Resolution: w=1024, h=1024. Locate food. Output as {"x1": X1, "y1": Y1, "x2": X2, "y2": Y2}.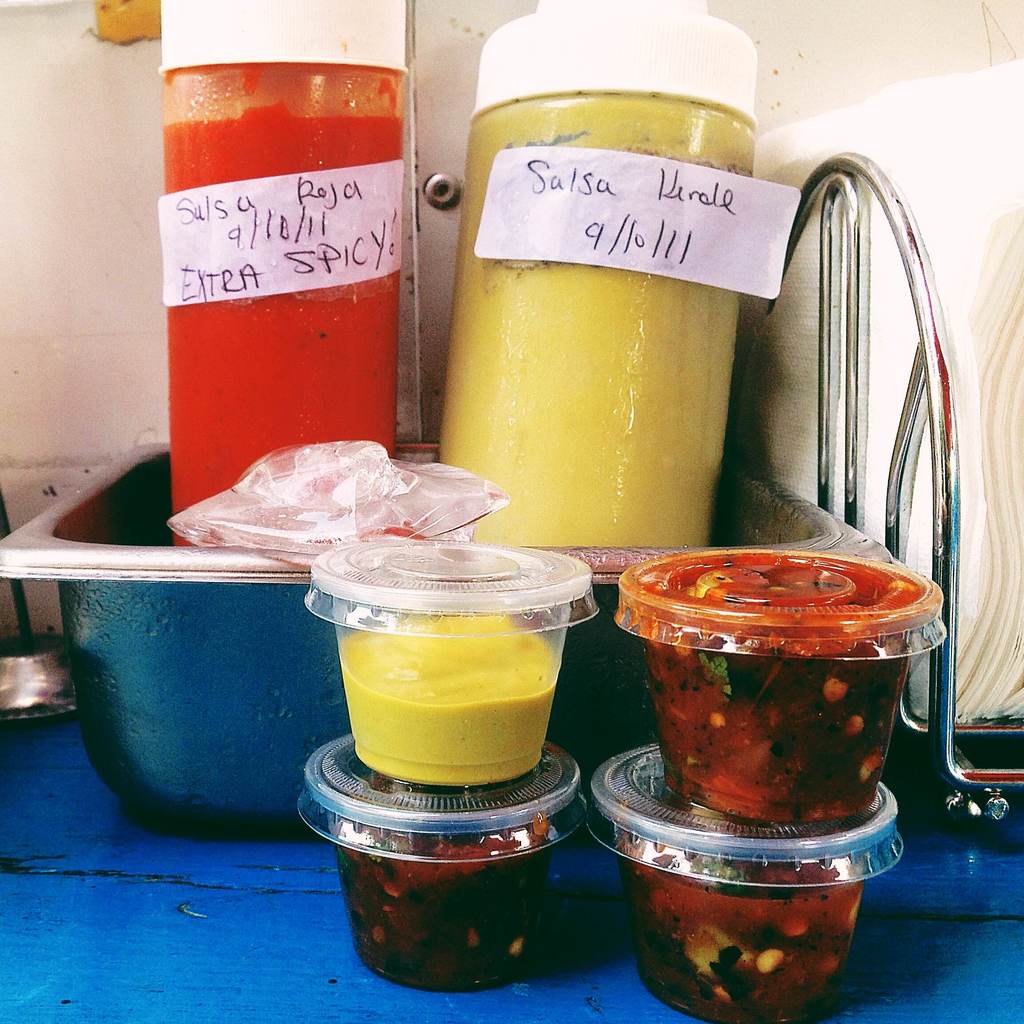
{"x1": 438, "y1": 99, "x2": 756, "y2": 548}.
